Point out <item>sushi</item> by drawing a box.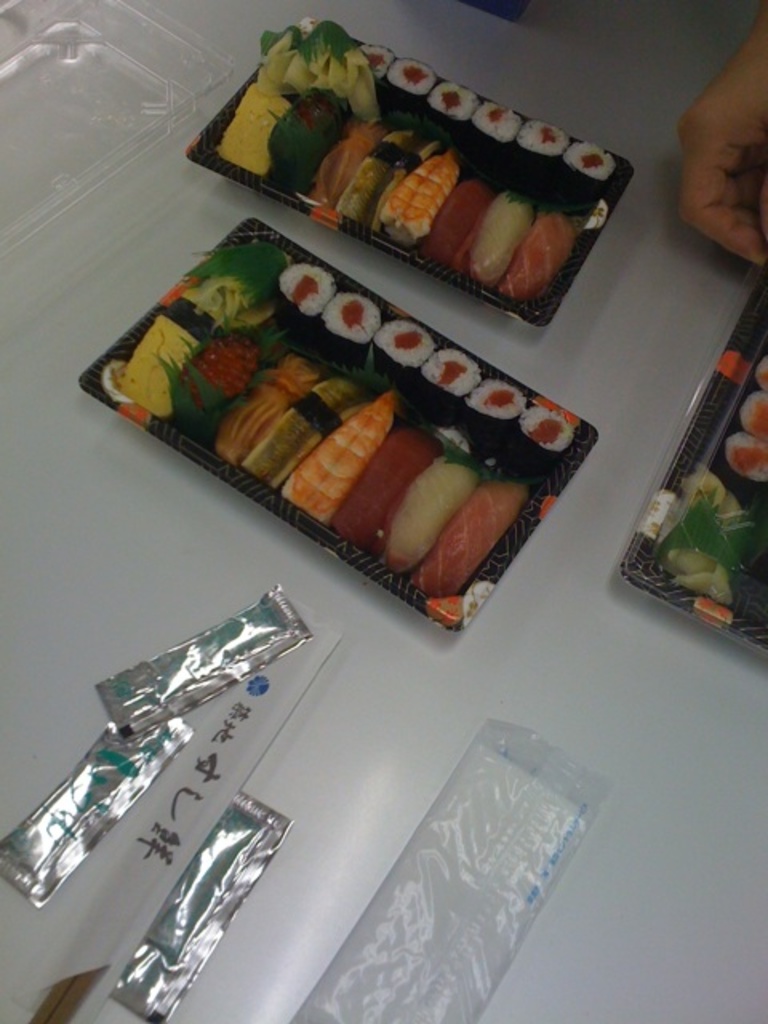
l=659, t=477, r=757, b=602.
